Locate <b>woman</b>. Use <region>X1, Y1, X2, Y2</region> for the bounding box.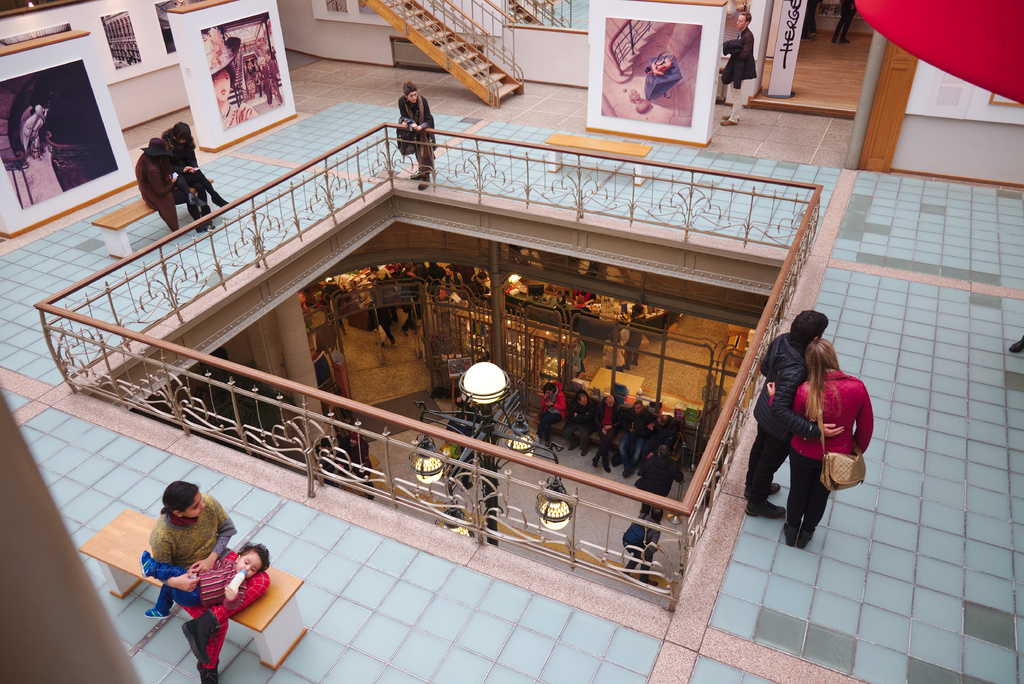
<region>148, 484, 269, 683</region>.
